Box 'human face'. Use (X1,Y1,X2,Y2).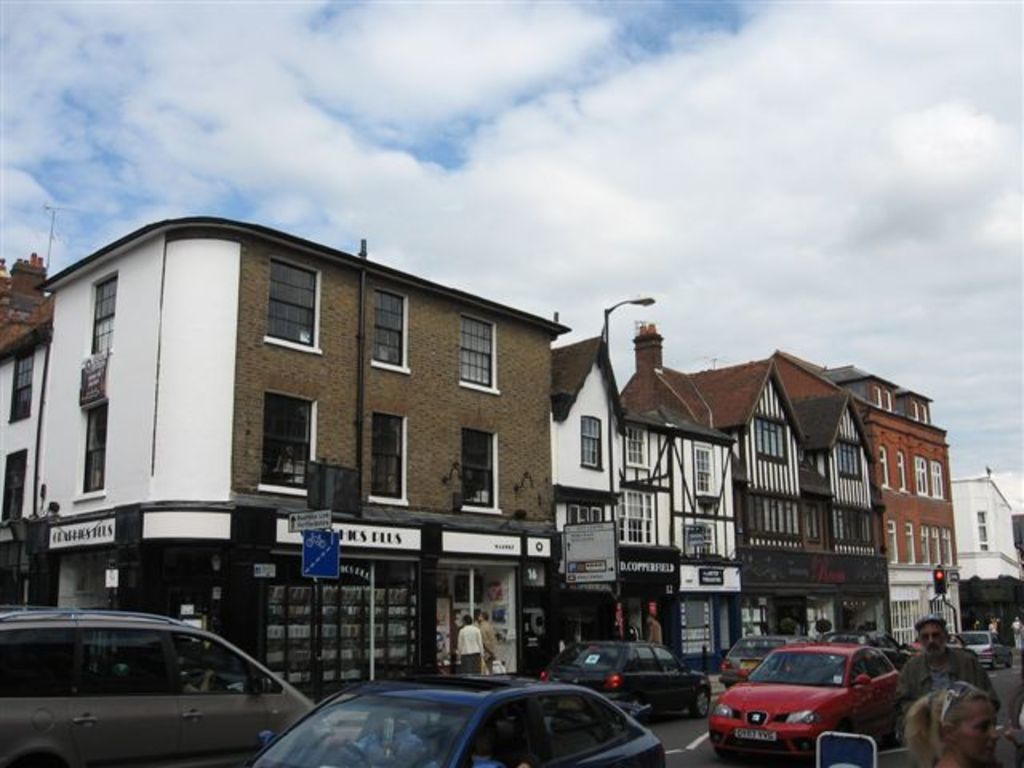
(938,698,992,750).
